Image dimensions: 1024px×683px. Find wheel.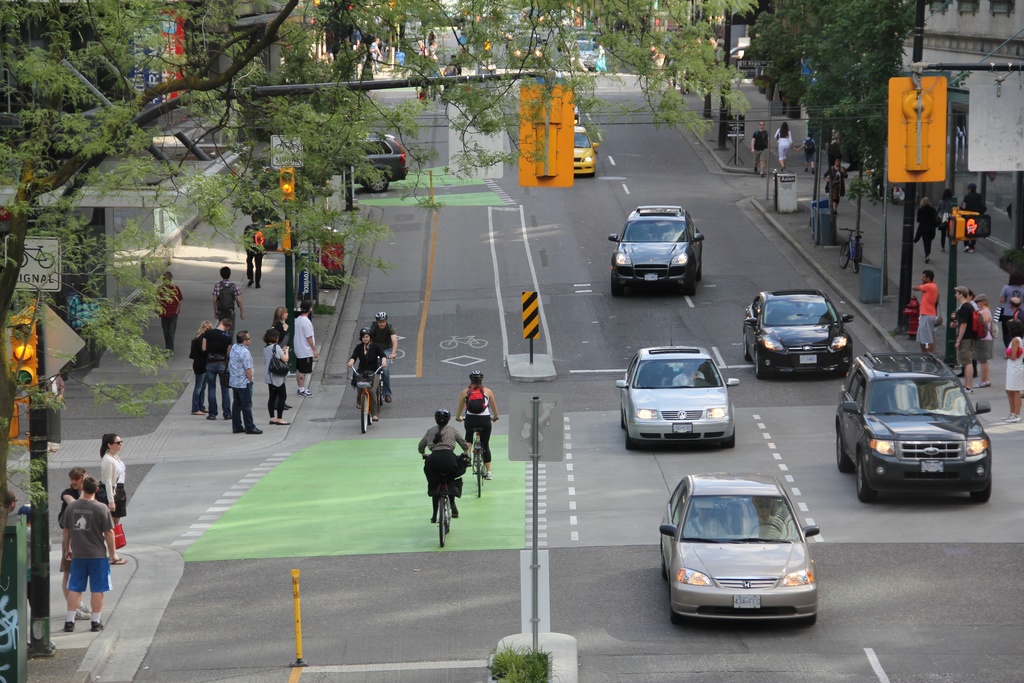
left=380, top=373, right=385, bottom=404.
